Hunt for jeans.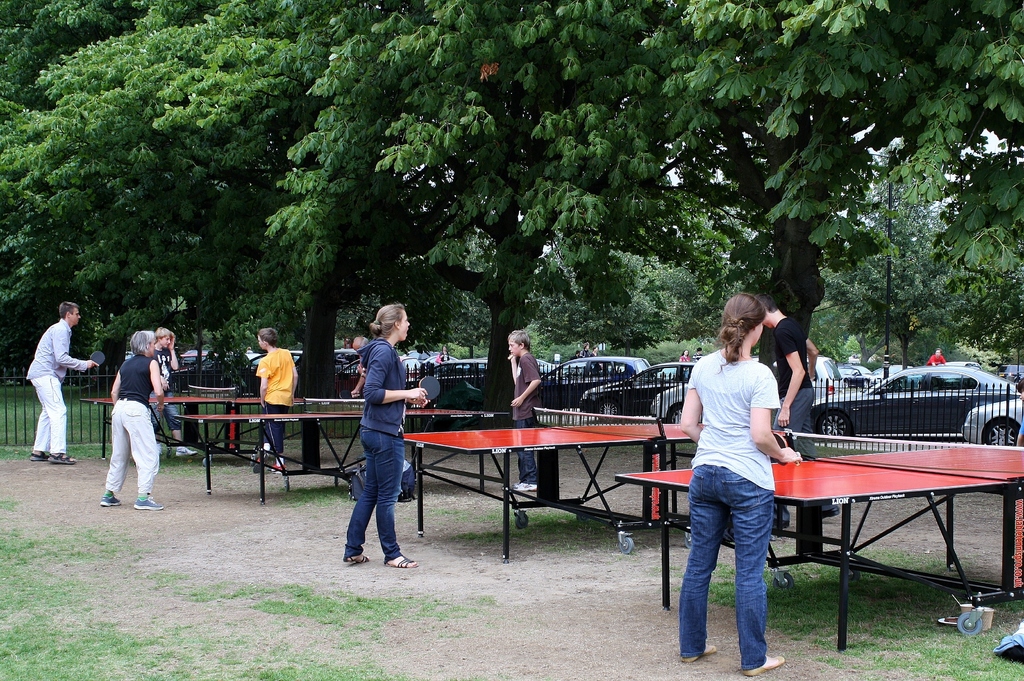
Hunted down at x1=346 y1=426 x2=410 y2=549.
